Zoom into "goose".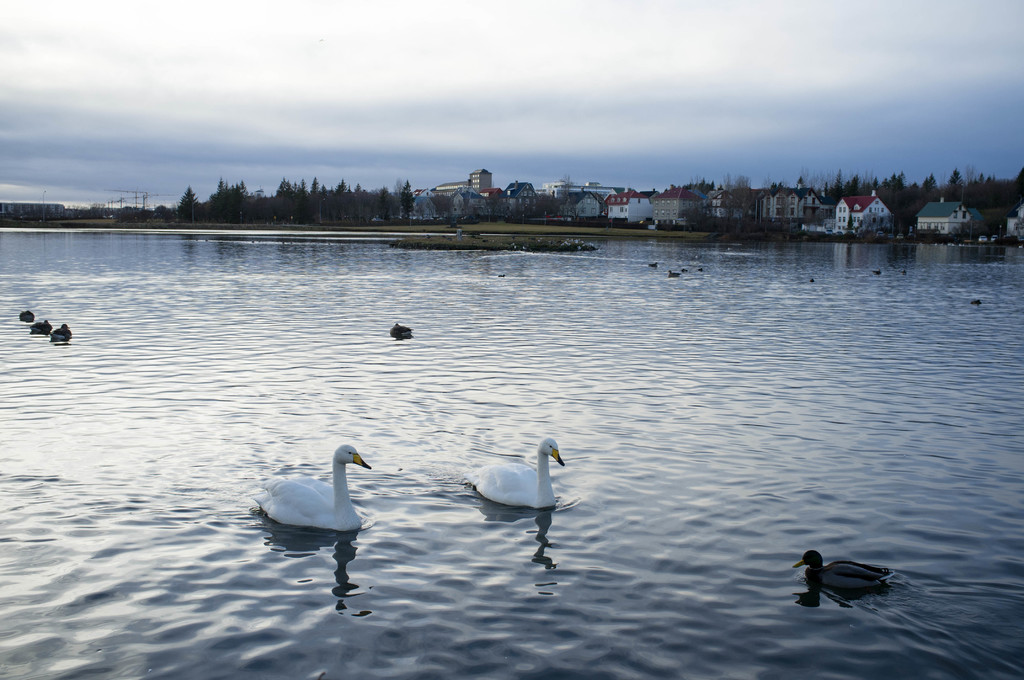
Zoom target: crop(20, 311, 36, 323).
